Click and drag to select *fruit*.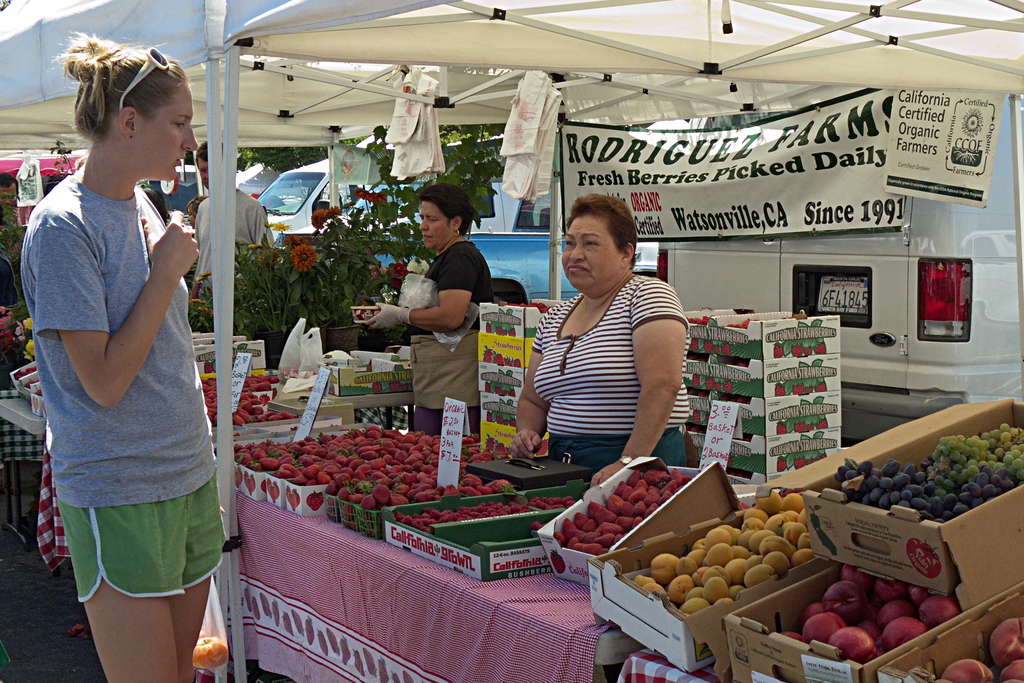
Selection: l=246, t=475, r=258, b=497.
